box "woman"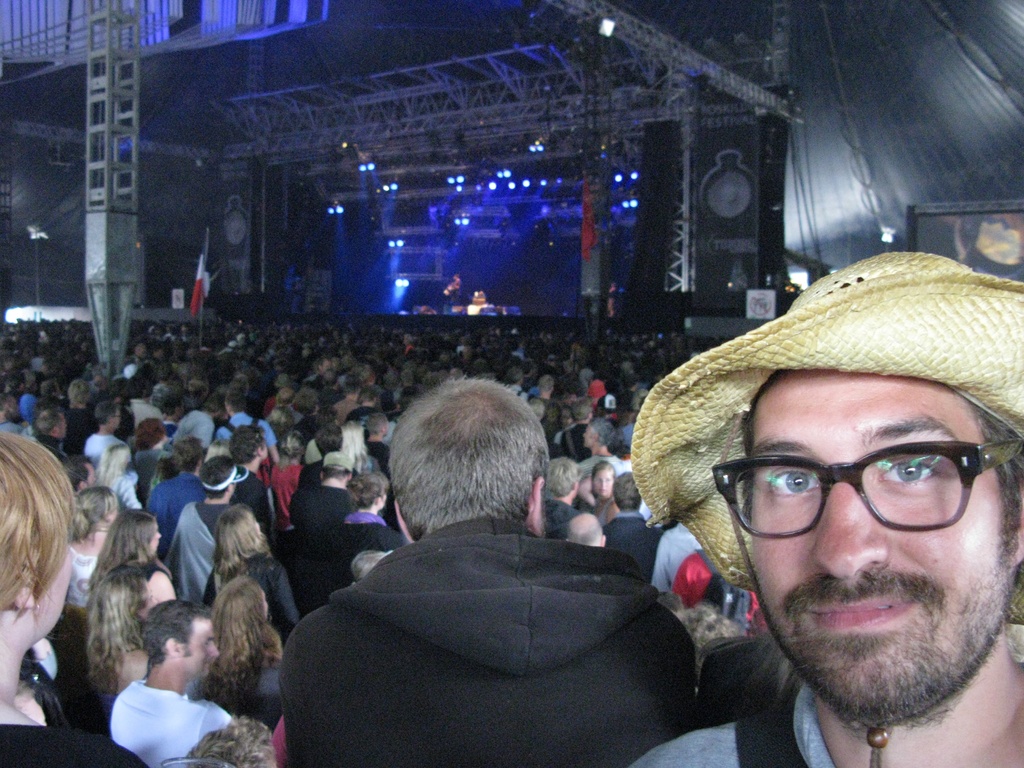
96 440 141 509
